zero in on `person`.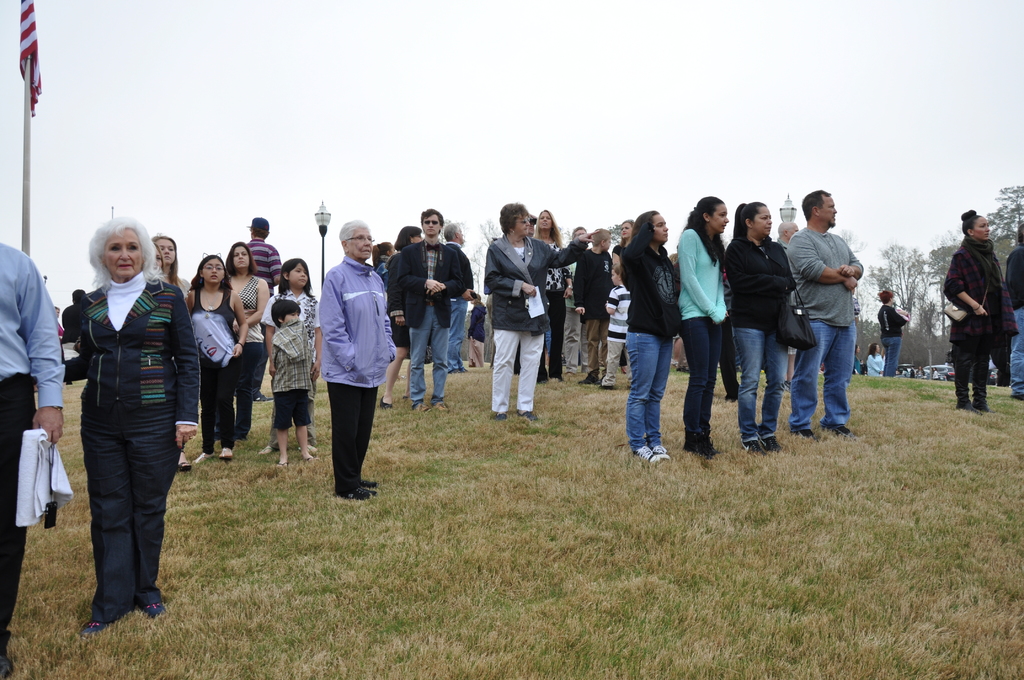
Zeroed in: box=[408, 200, 463, 396].
